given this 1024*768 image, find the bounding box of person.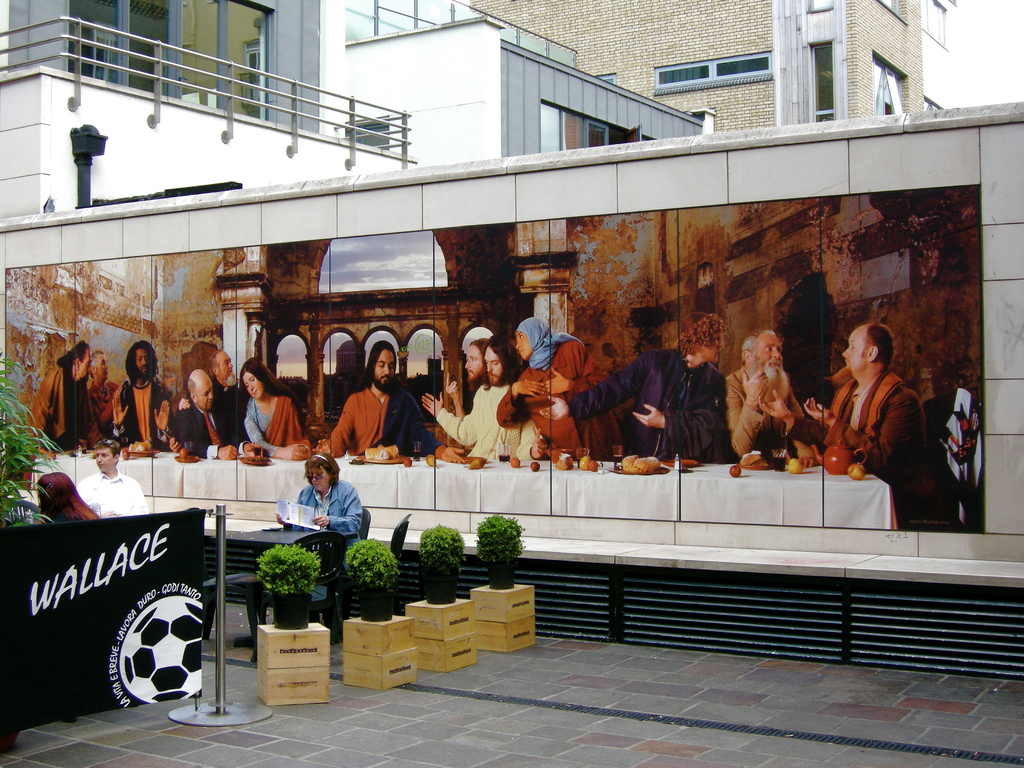
bbox=[106, 342, 174, 447].
